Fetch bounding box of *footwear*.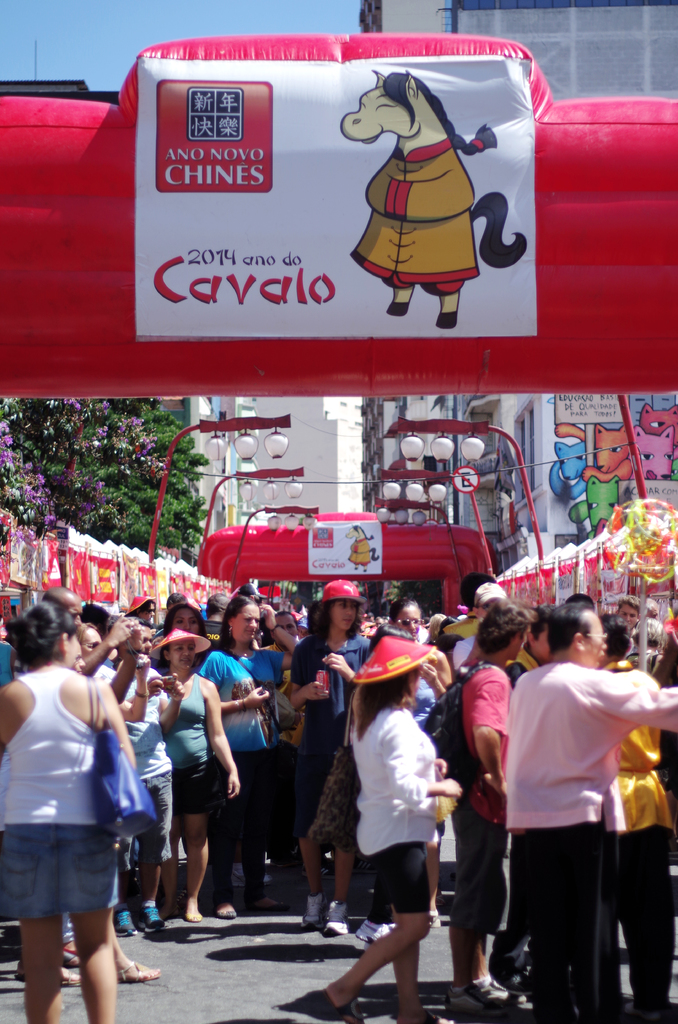
Bbox: region(211, 910, 237, 917).
